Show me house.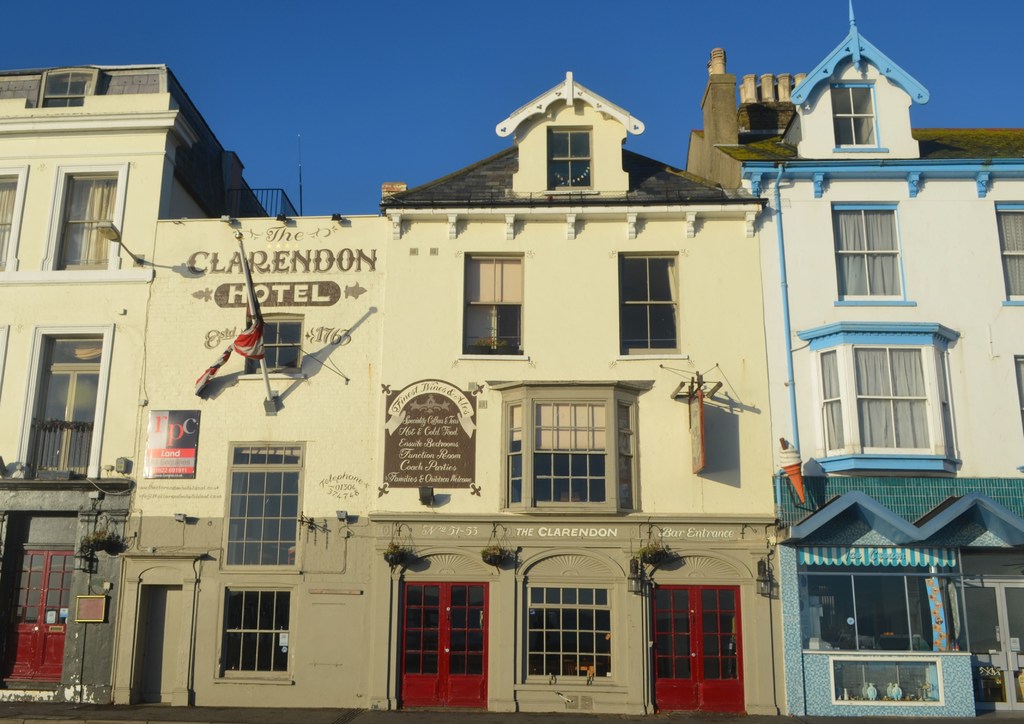
house is here: box(0, 72, 786, 720).
